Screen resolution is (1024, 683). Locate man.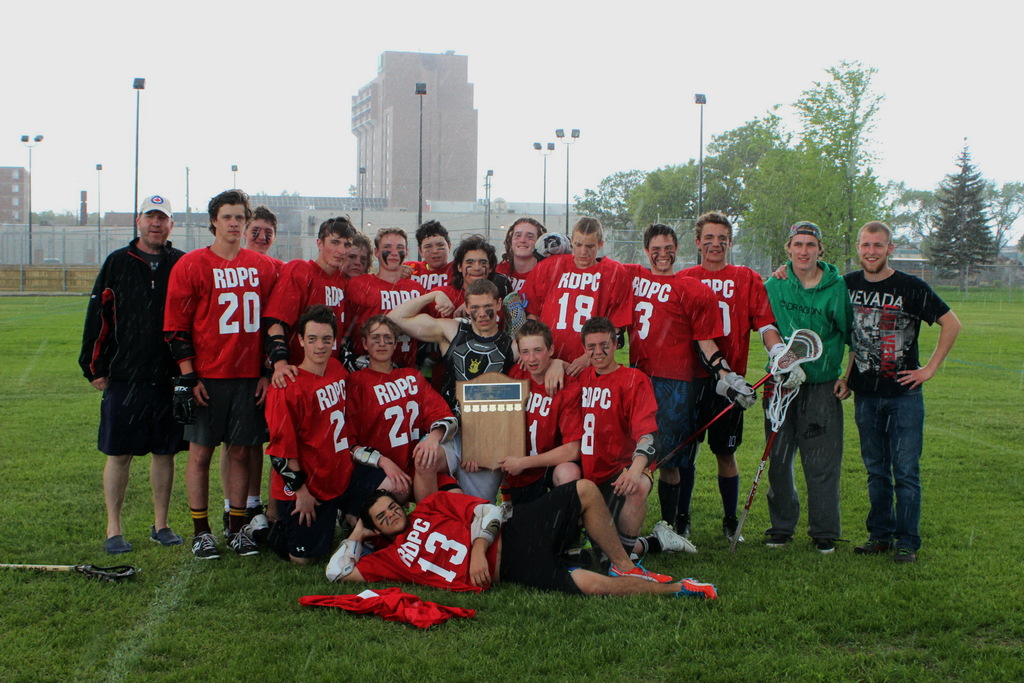
(325,473,714,597).
